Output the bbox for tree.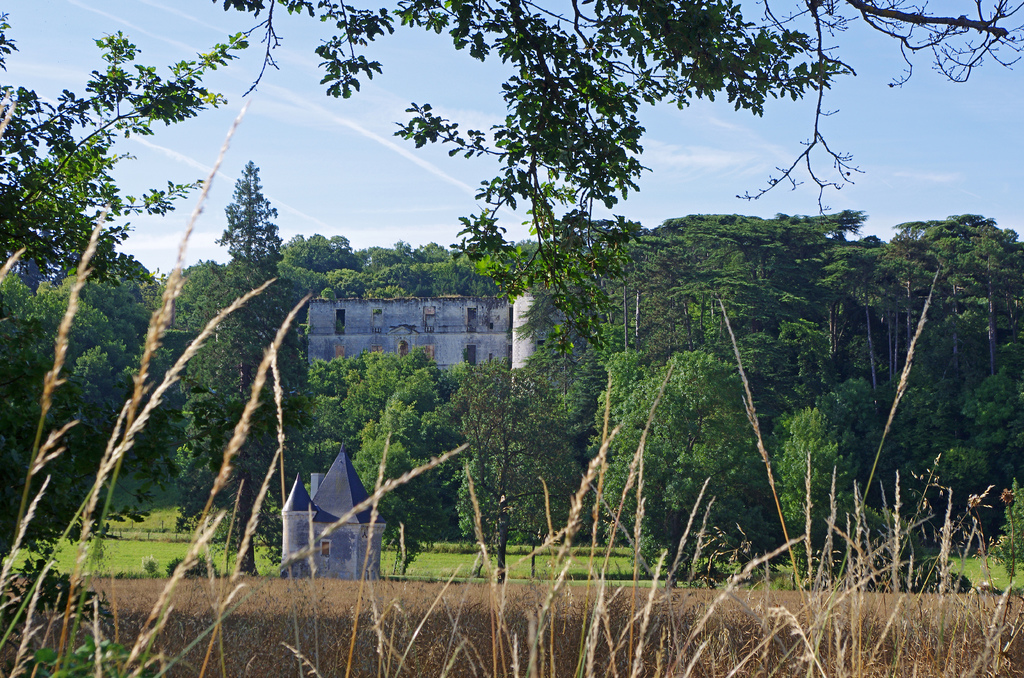
(0, 293, 127, 522).
